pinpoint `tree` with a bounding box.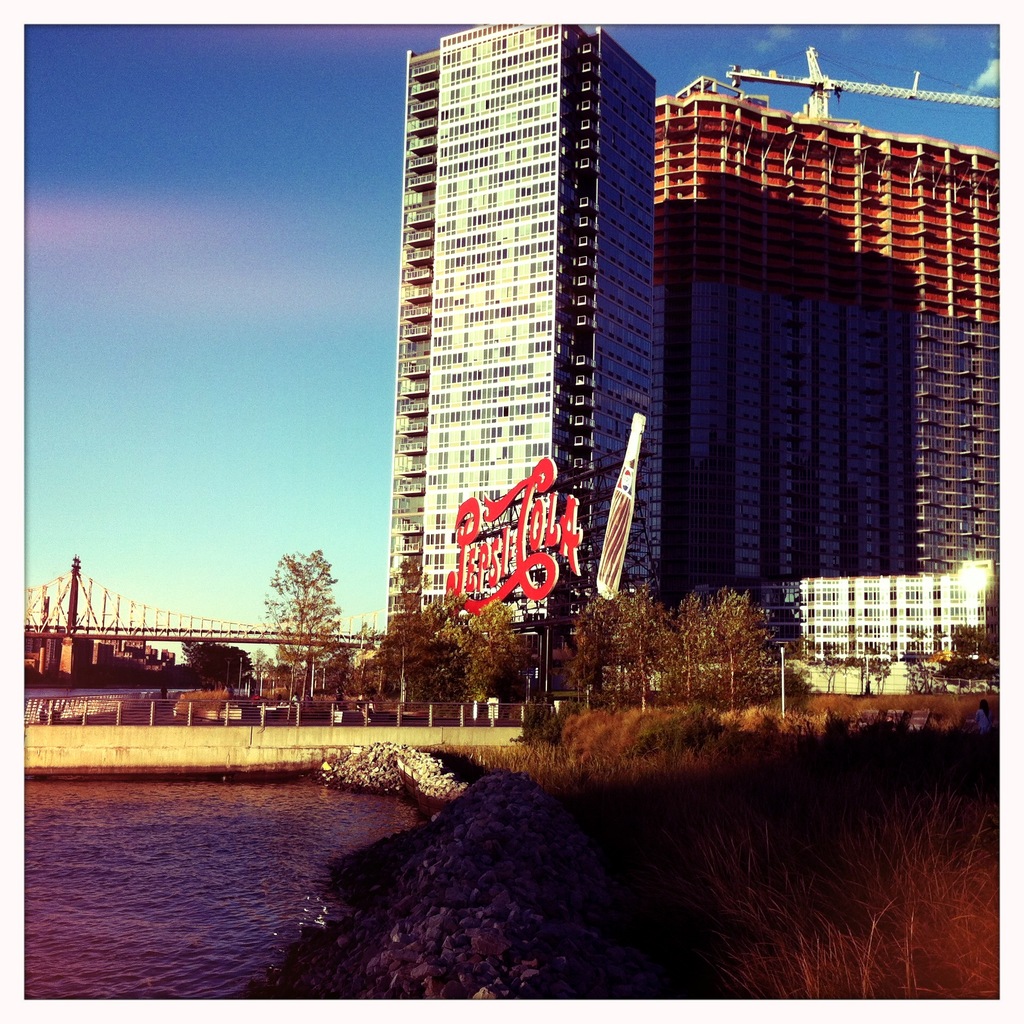
x1=617, y1=586, x2=660, y2=715.
